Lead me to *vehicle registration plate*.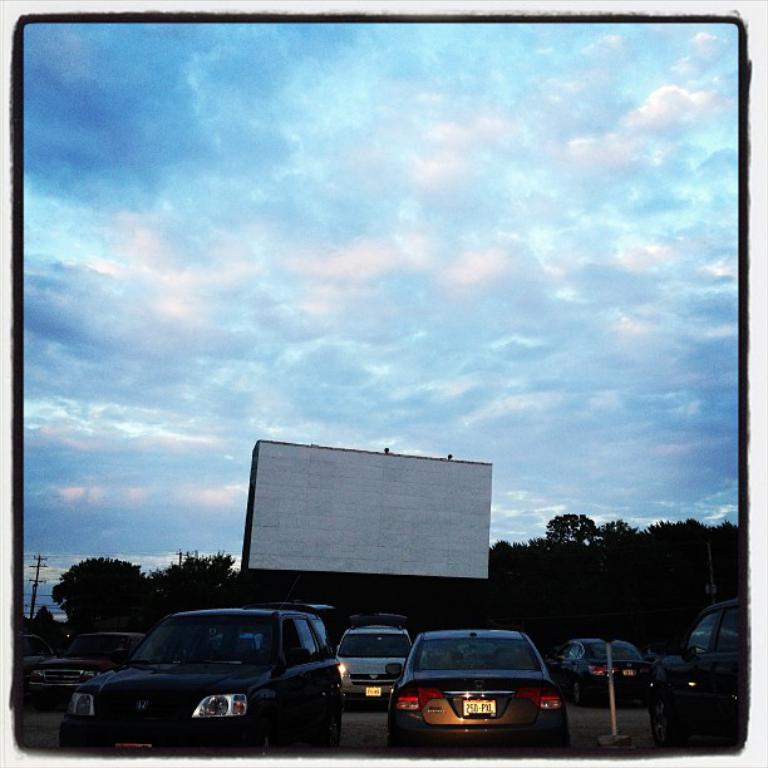
Lead to (461,699,499,715).
